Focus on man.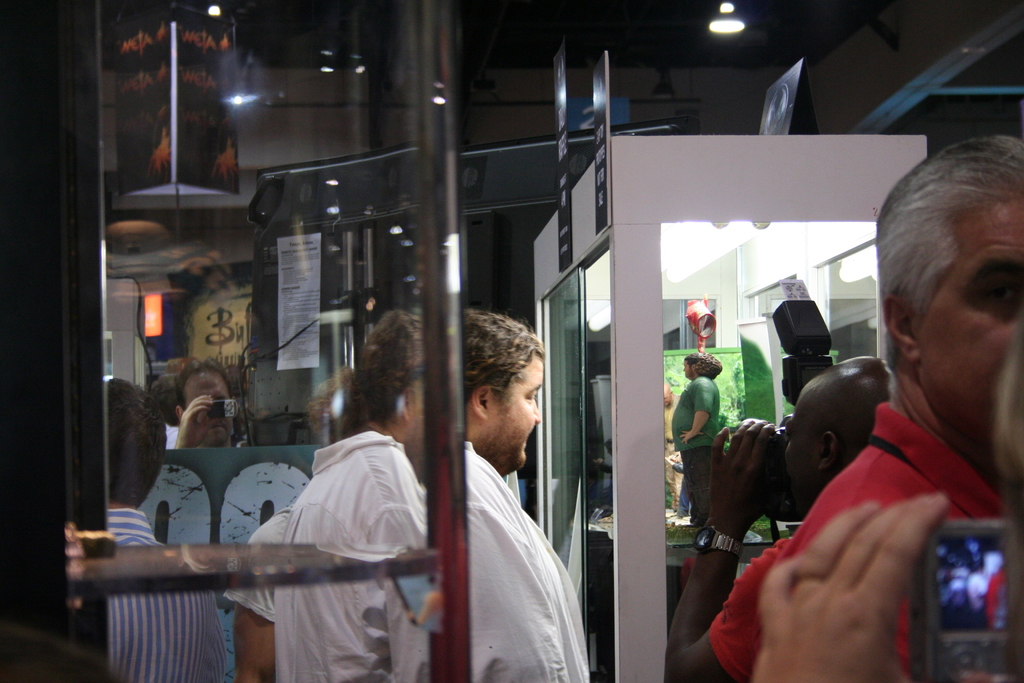
Focused at (108, 381, 230, 682).
